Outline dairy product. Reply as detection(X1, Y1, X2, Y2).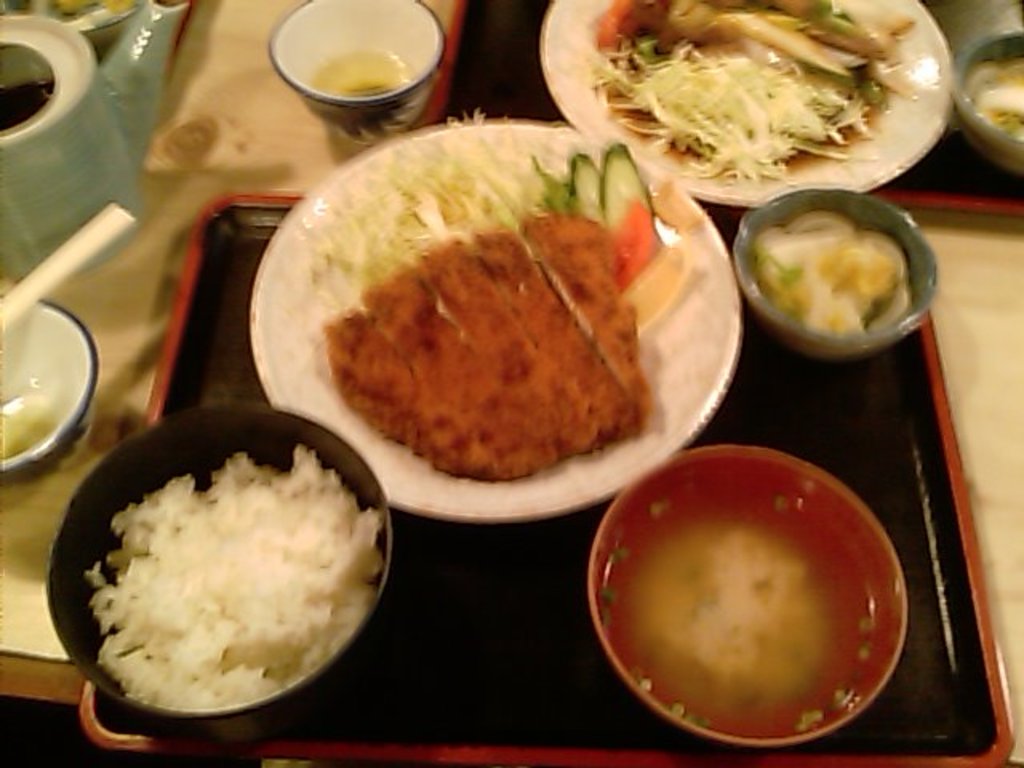
detection(349, 234, 720, 453).
